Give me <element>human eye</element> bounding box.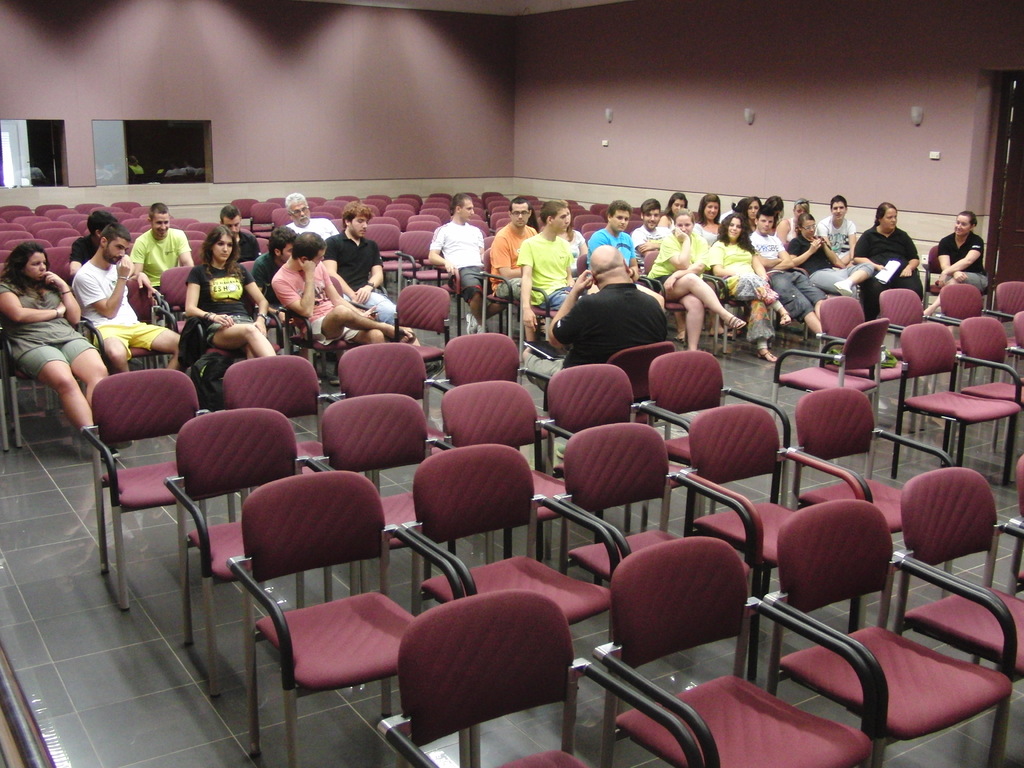
BBox(804, 225, 810, 229).
